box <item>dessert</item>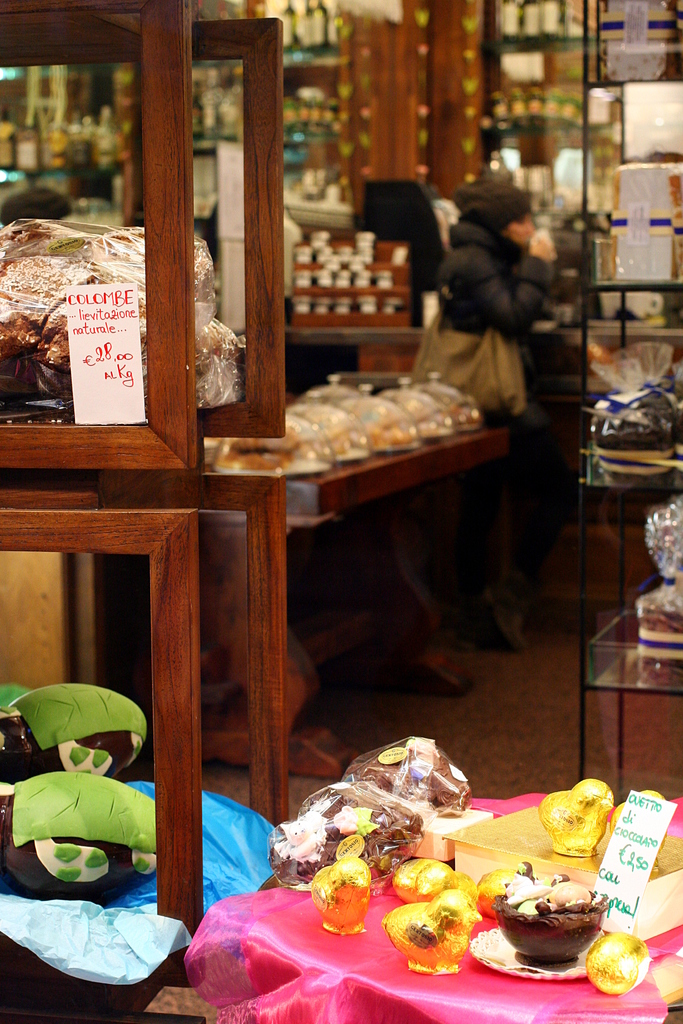
(471, 869, 520, 909)
